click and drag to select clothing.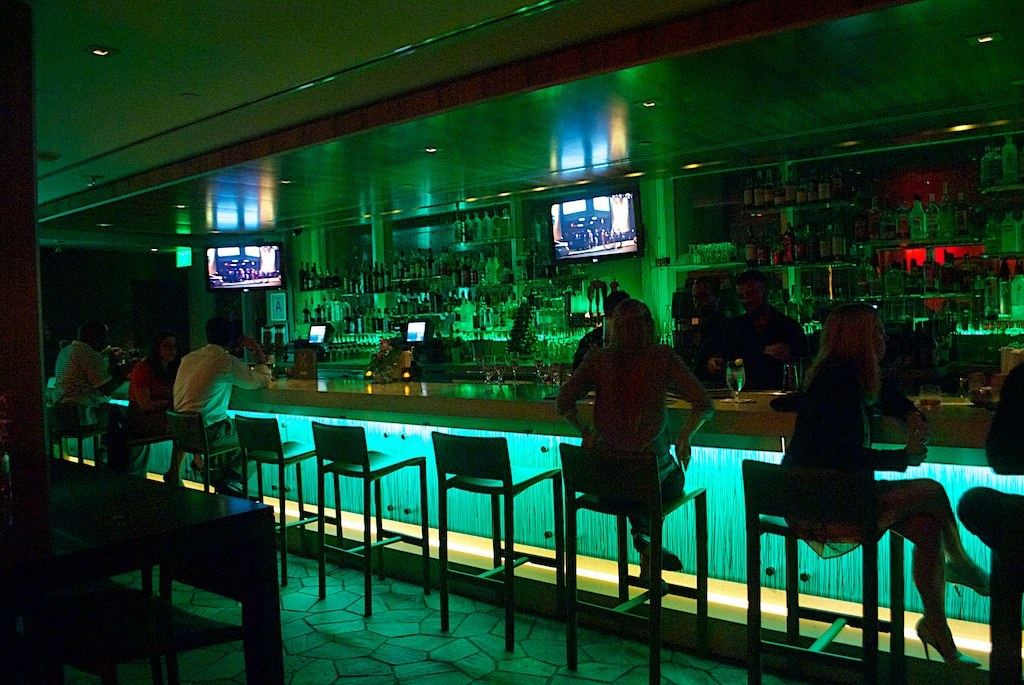
Selection: [565,316,611,373].
